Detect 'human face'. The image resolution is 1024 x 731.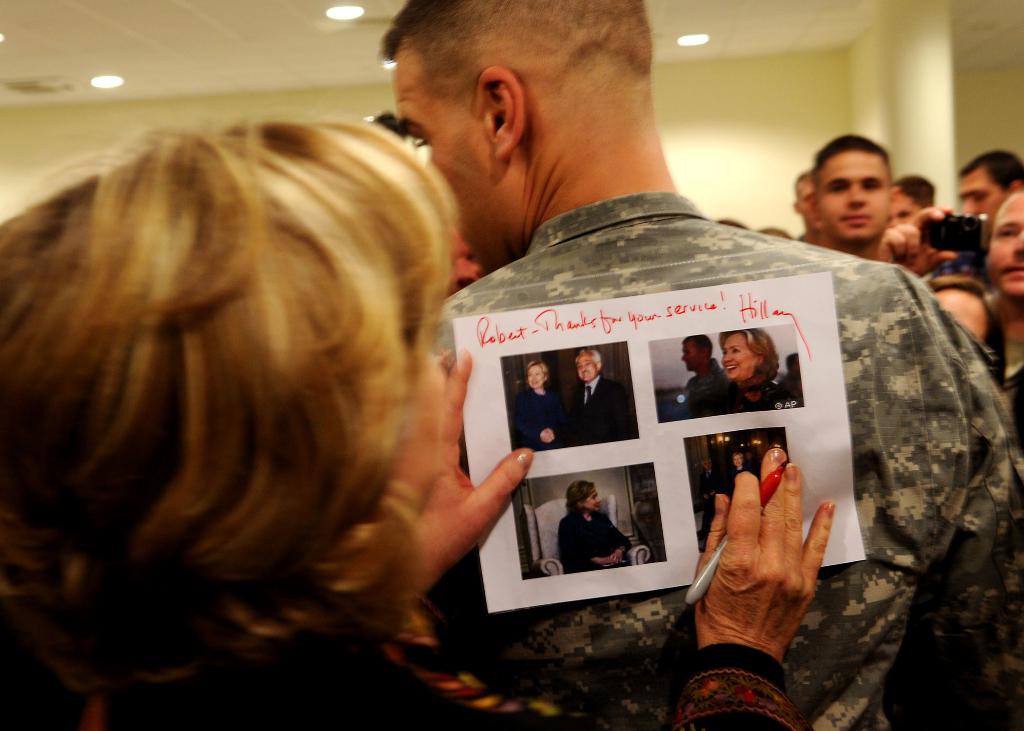
x1=532 y1=369 x2=541 y2=393.
